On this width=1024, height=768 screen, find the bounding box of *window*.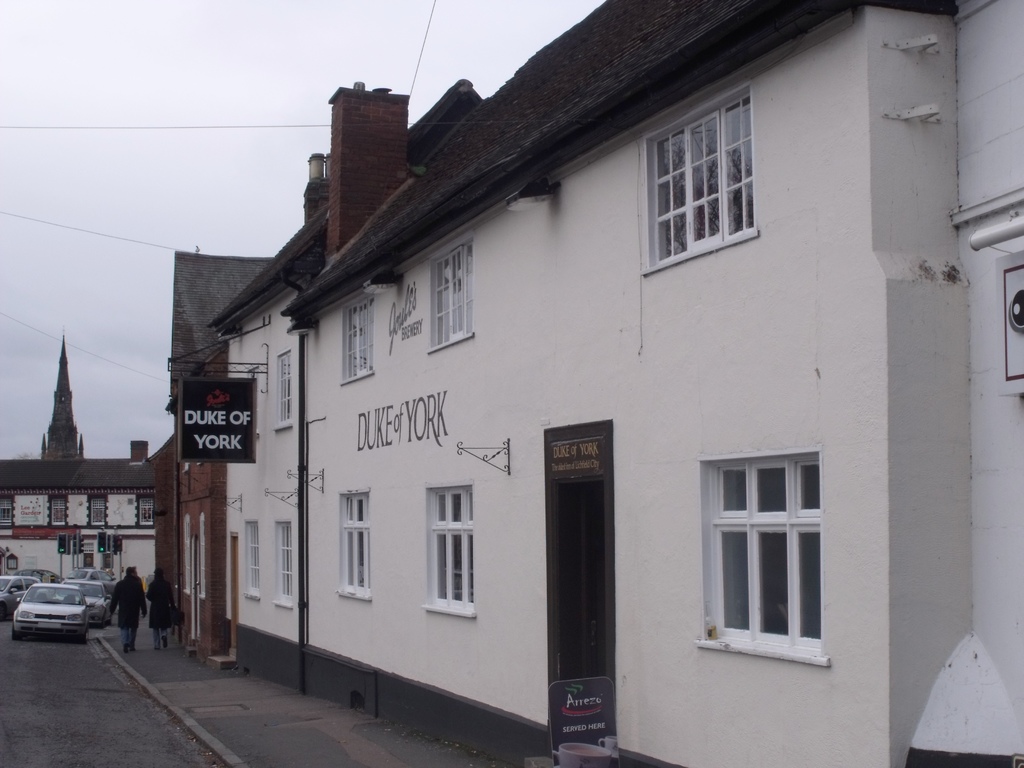
Bounding box: (91, 490, 106, 524).
